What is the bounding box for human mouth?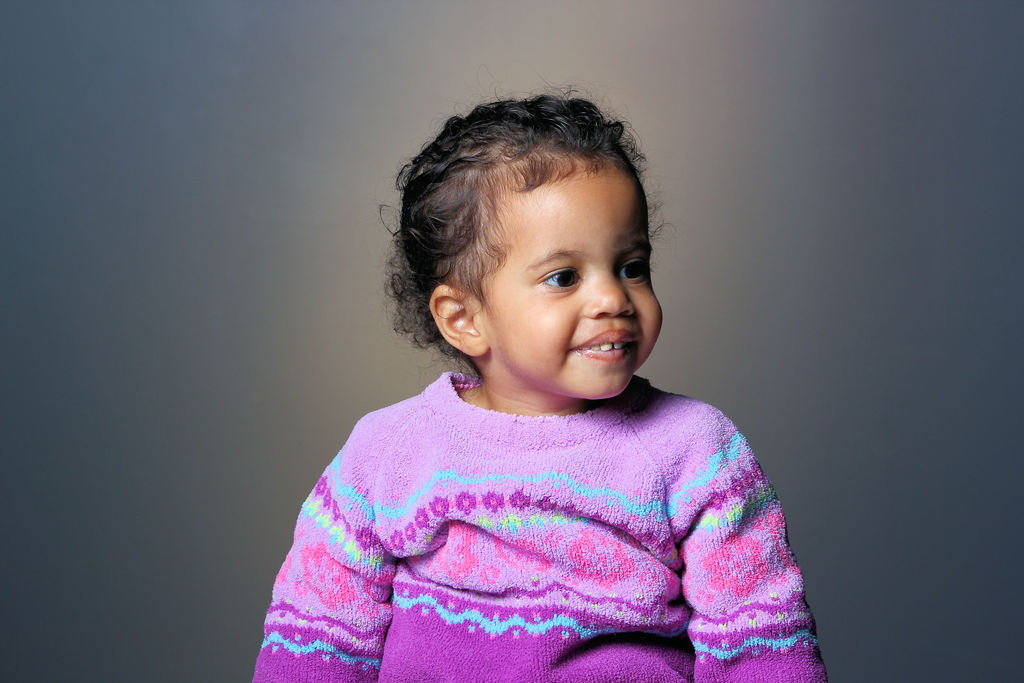
575/328/637/361.
